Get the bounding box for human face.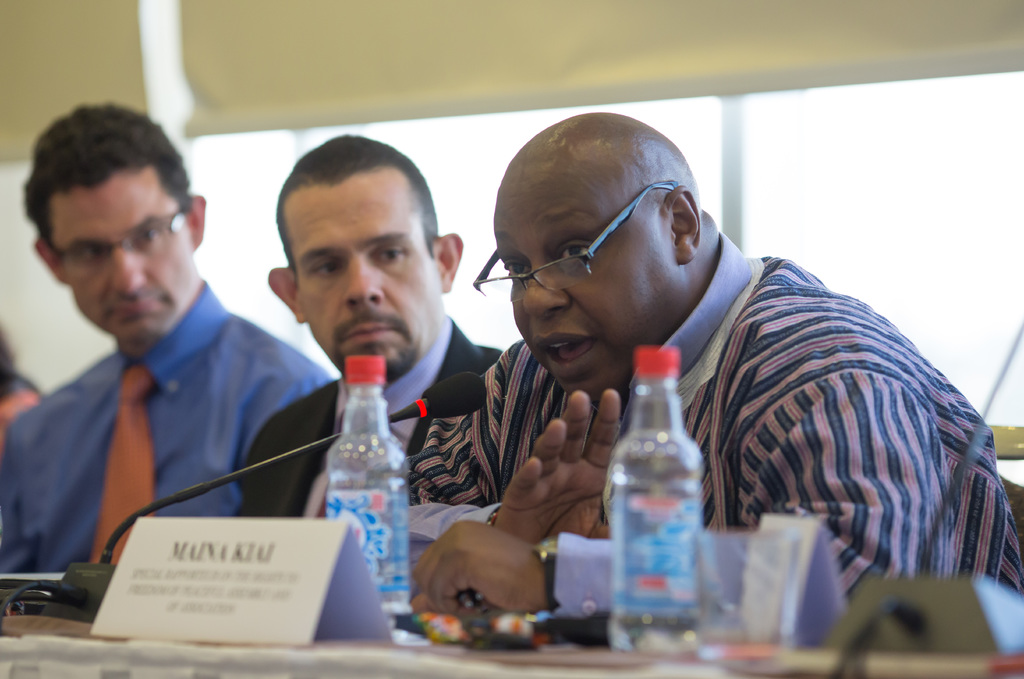
BBox(493, 157, 671, 397).
